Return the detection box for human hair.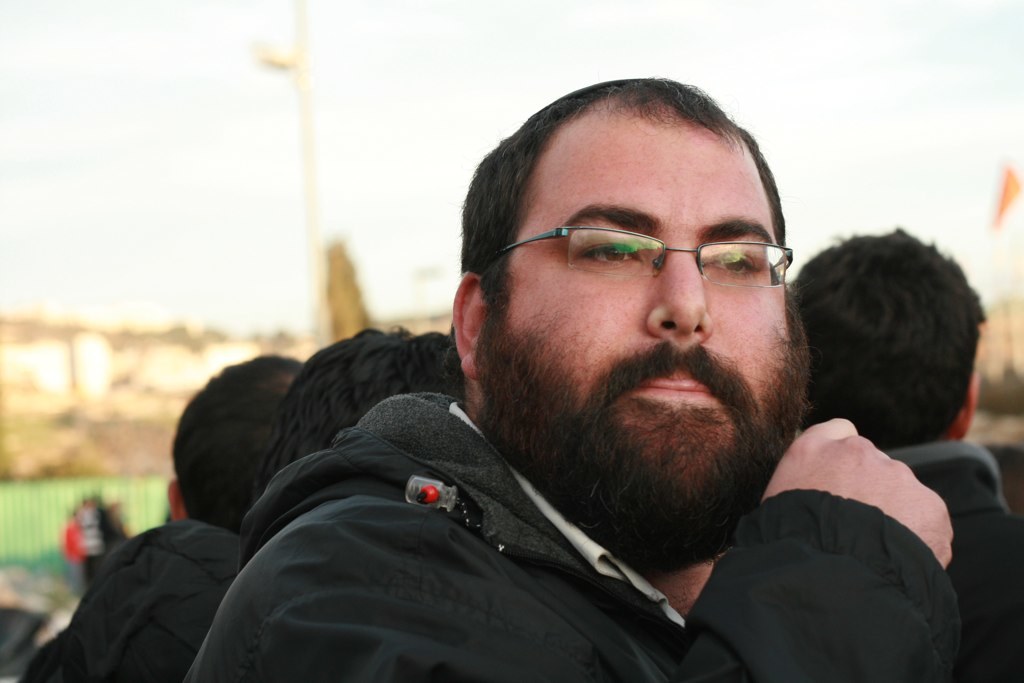
Rect(270, 330, 481, 490).
